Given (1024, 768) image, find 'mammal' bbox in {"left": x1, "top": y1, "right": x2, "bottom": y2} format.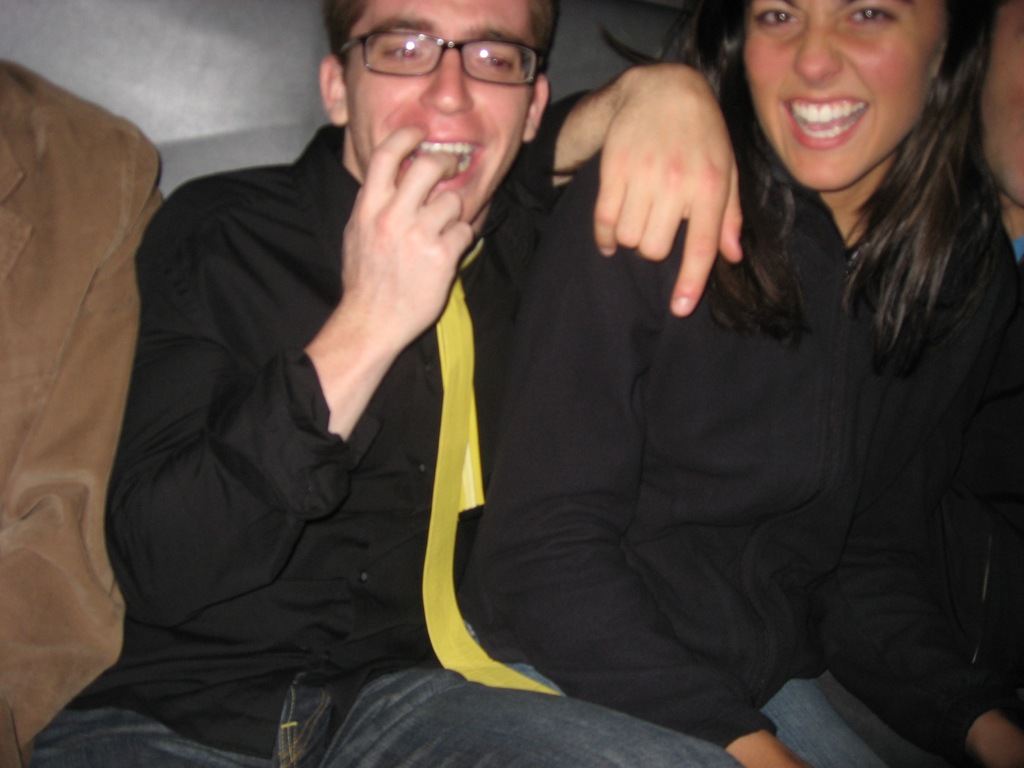
{"left": 459, "top": 0, "right": 1023, "bottom": 767}.
